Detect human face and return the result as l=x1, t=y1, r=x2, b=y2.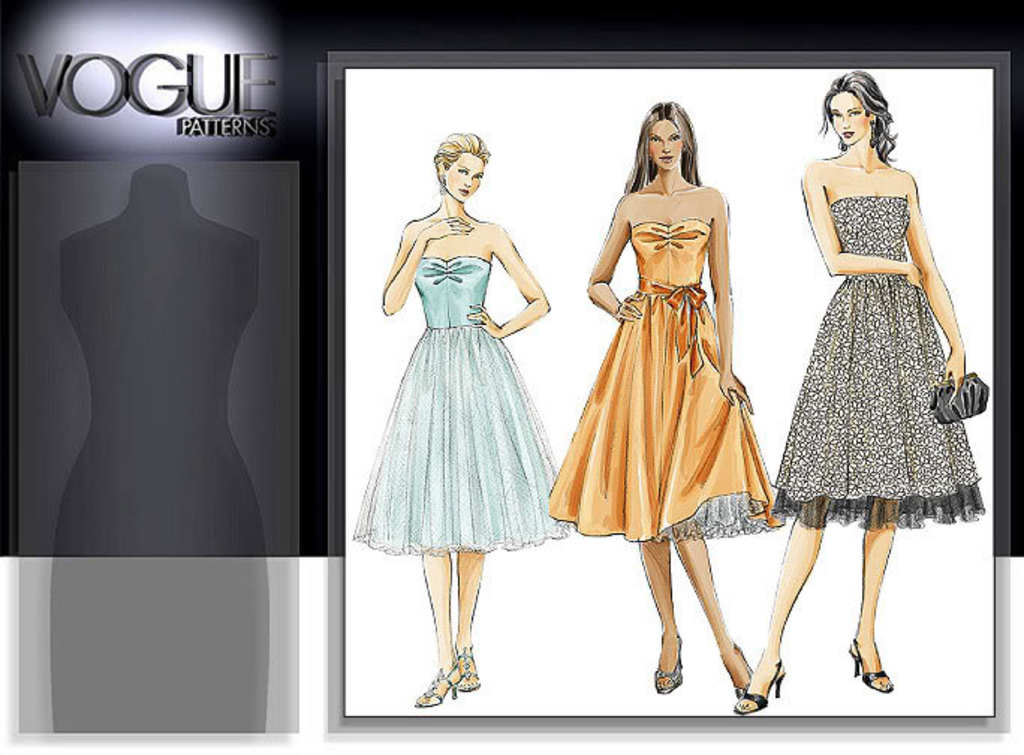
l=828, t=91, r=871, b=144.
